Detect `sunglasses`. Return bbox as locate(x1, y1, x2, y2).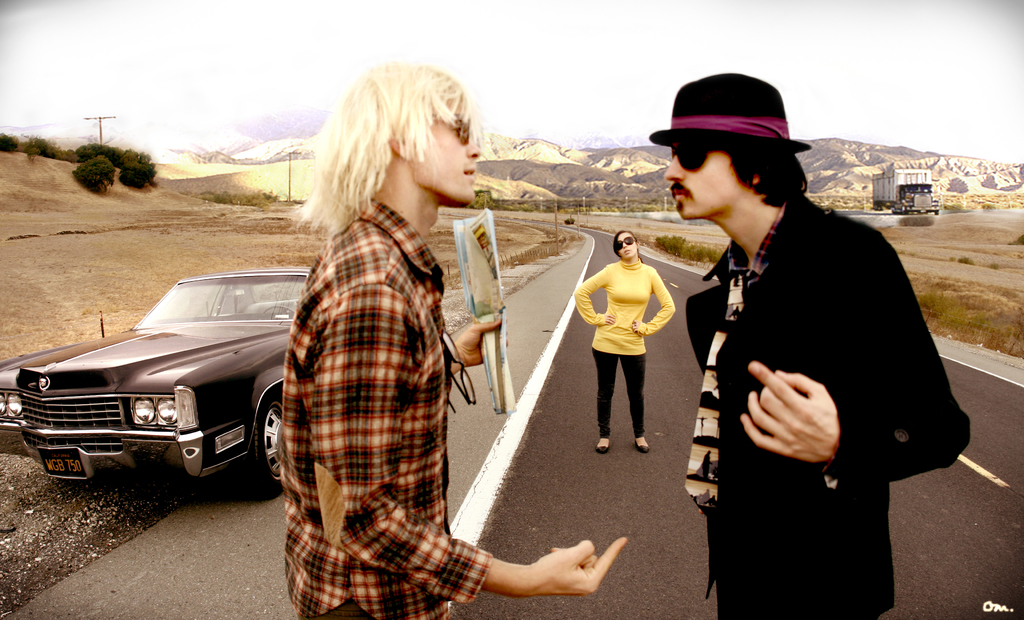
locate(668, 148, 720, 172).
